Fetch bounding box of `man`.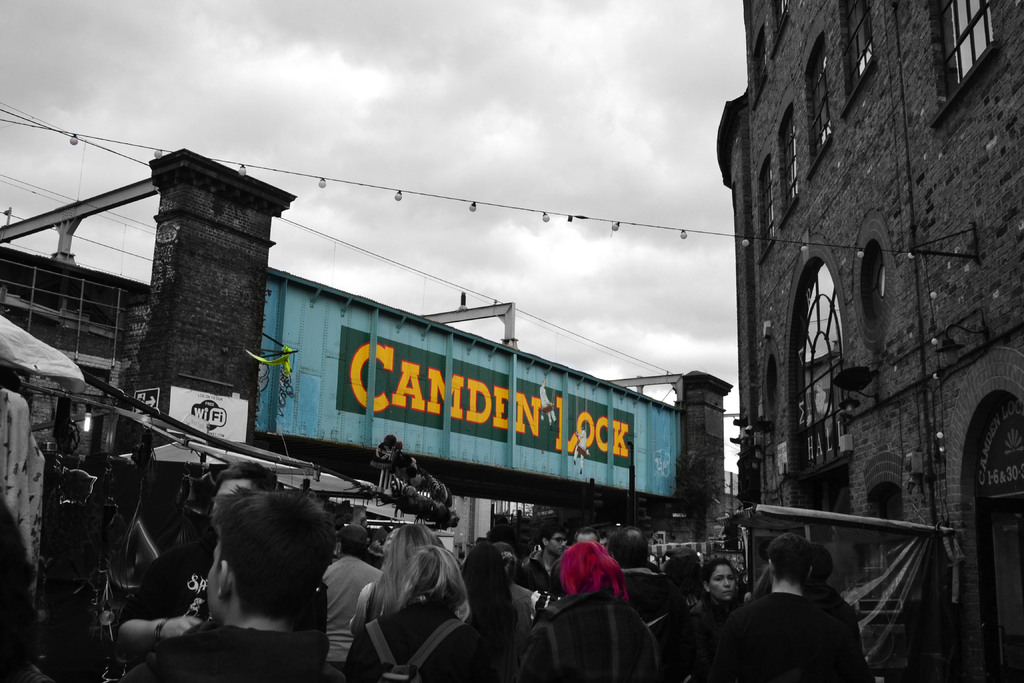
Bbox: <box>323,525,381,682</box>.
